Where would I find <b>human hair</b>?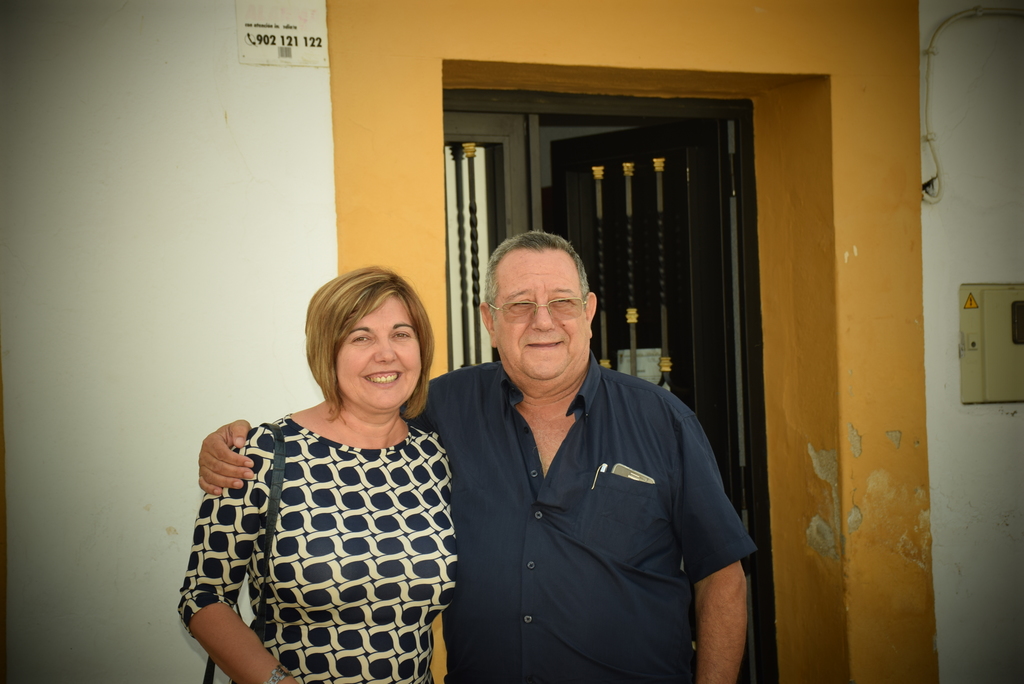
At left=486, top=231, right=591, bottom=328.
